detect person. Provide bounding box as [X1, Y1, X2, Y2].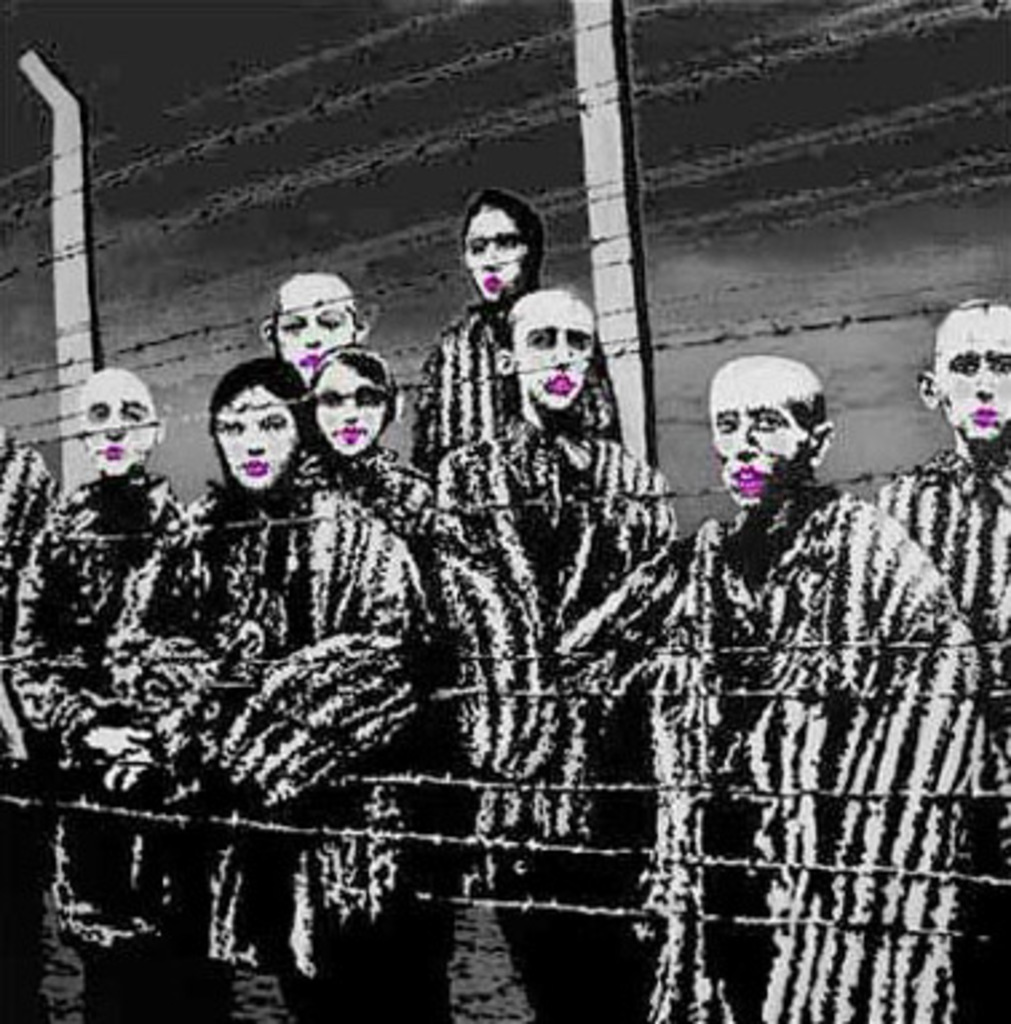
[96, 350, 439, 1021].
